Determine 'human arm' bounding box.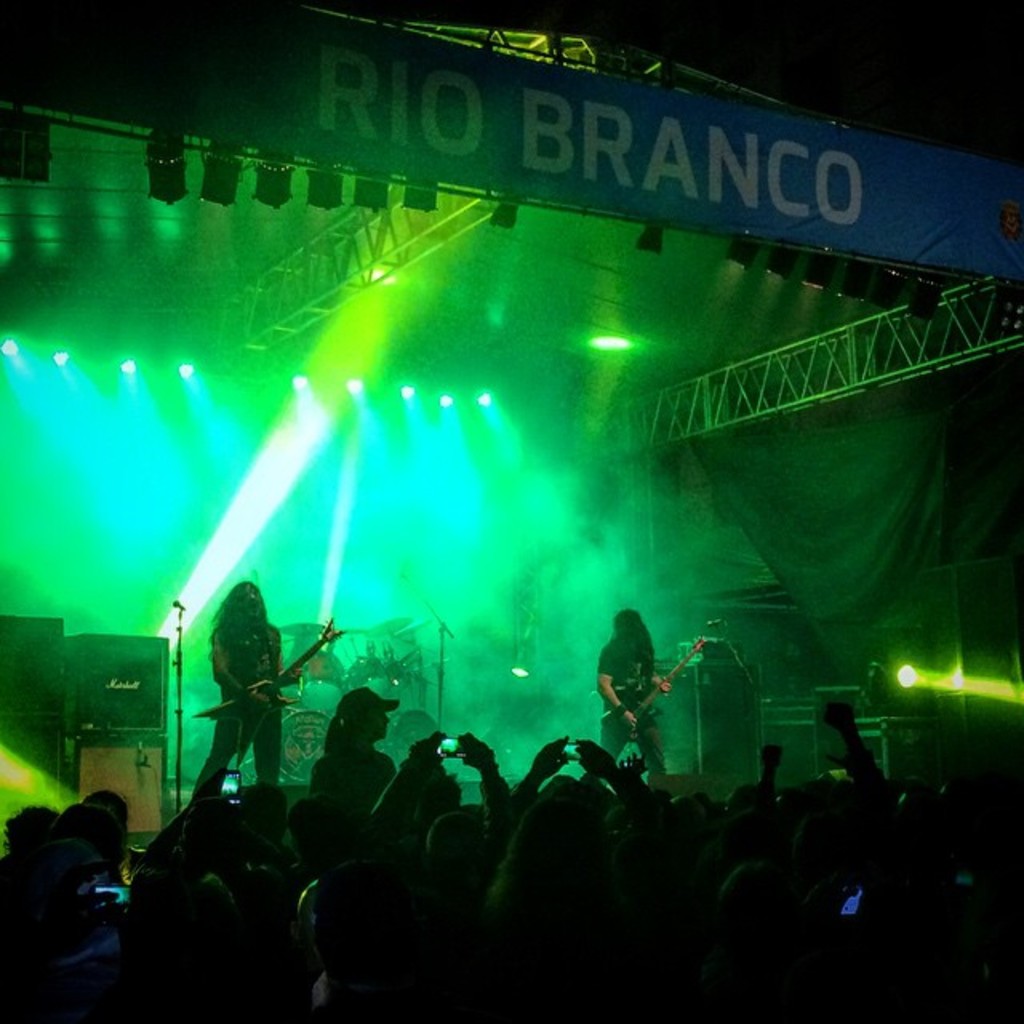
Determined: [595,642,637,736].
